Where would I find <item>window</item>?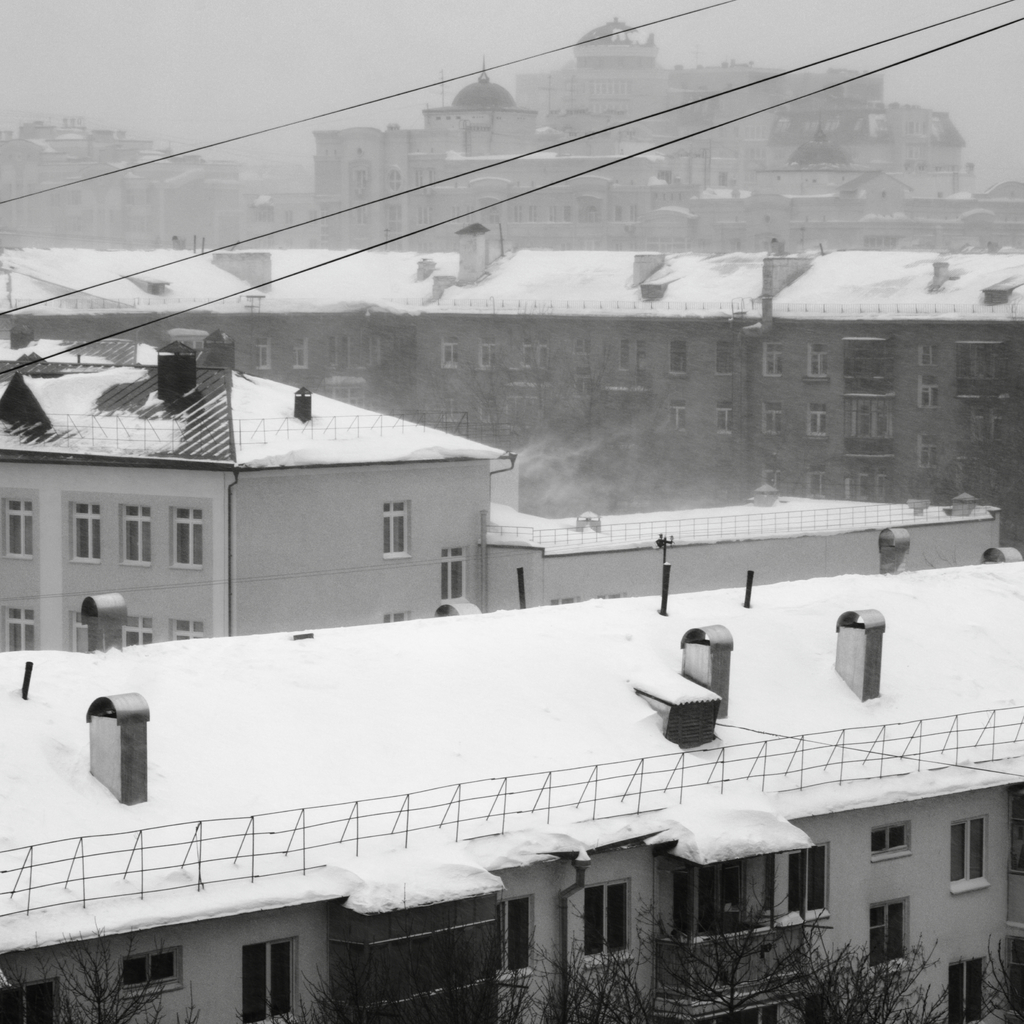
At BBox(374, 495, 410, 552).
